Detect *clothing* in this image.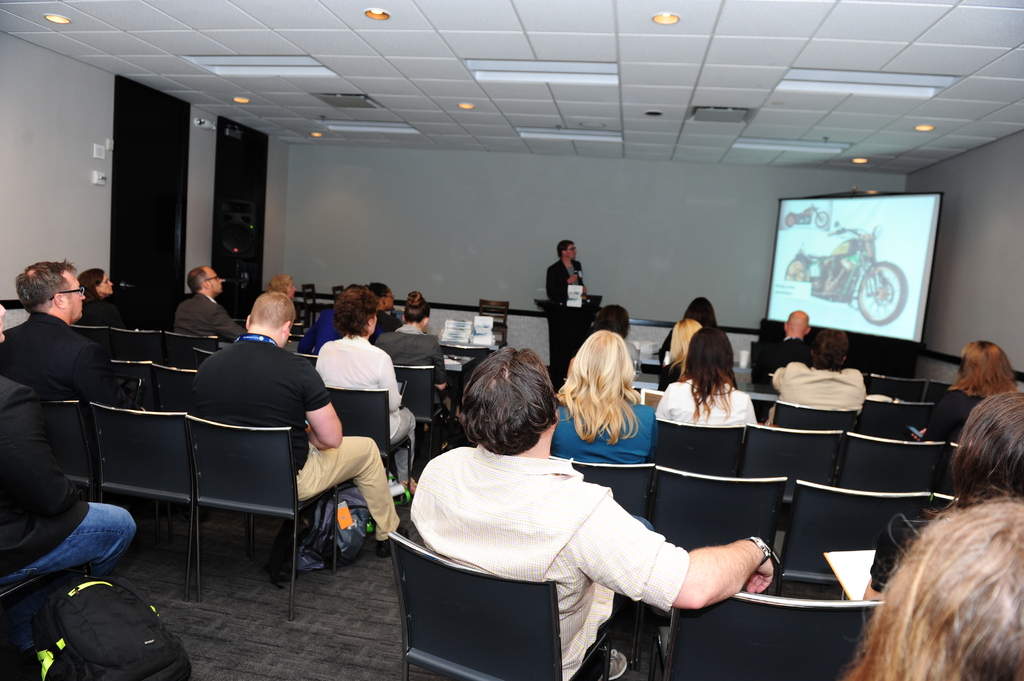
Detection: 190,321,408,557.
